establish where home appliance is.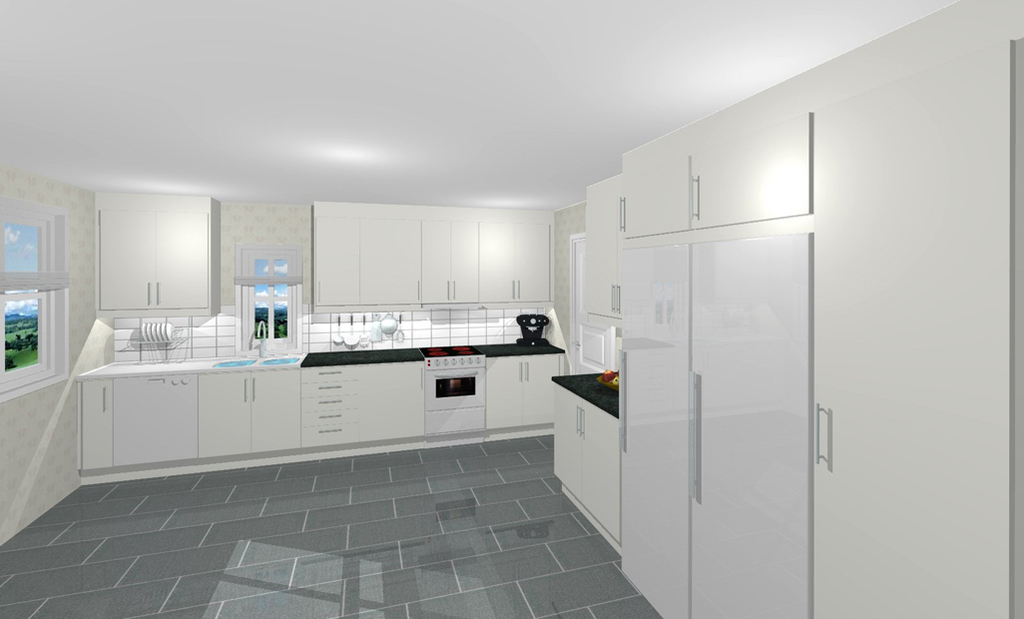
Established at bbox(418, 348, 485, 438).
